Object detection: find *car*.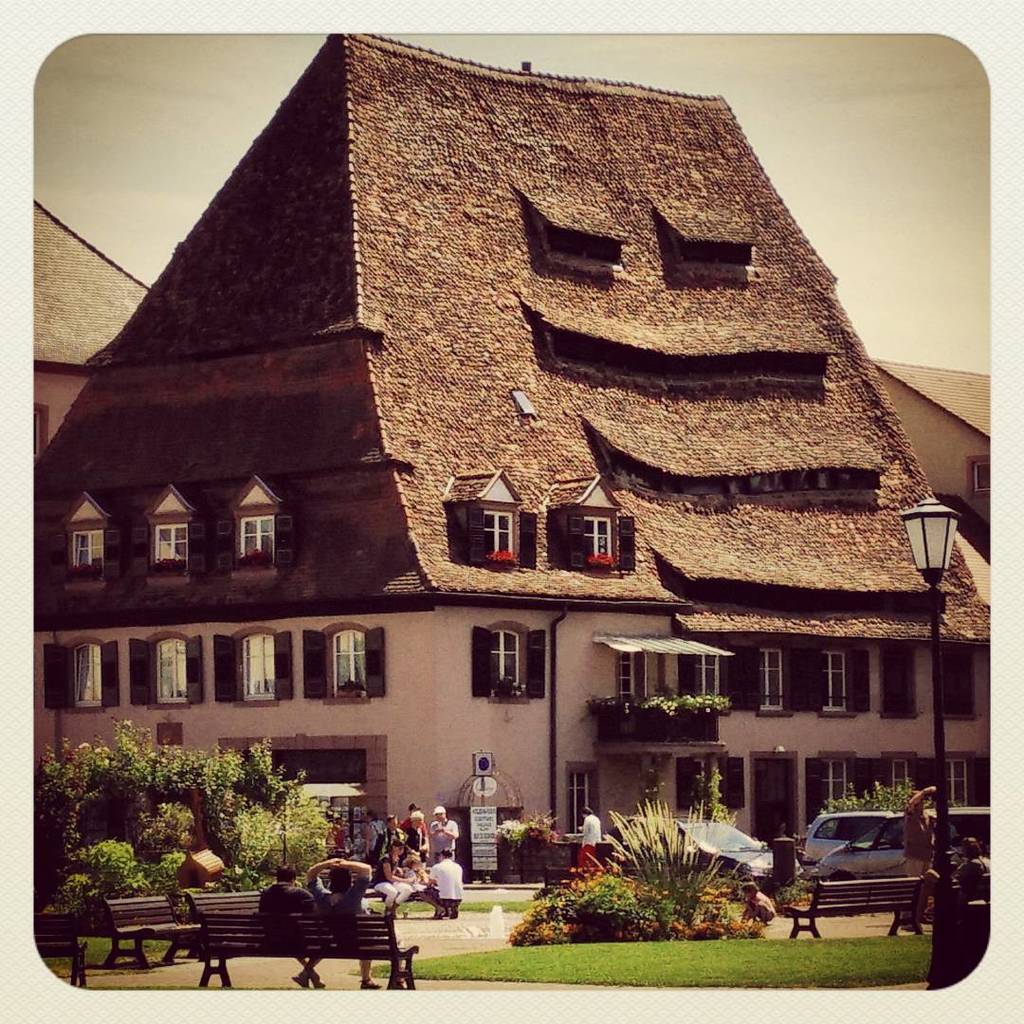
664/809/778/887.
